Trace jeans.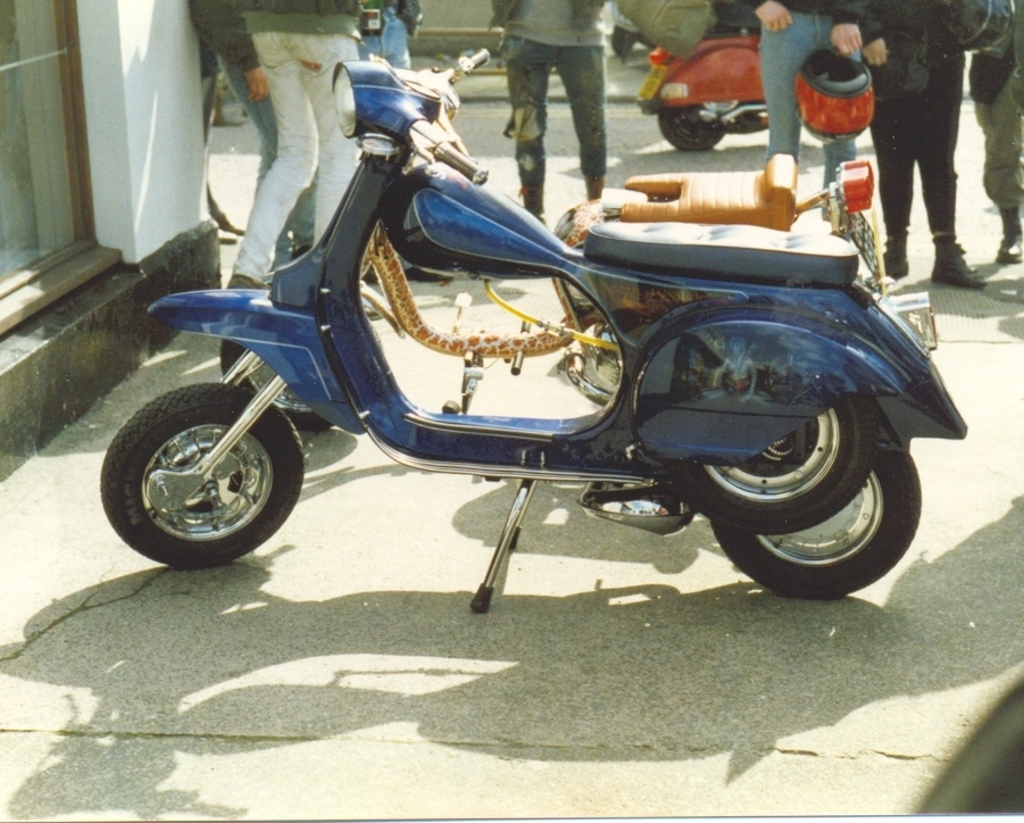
Traced to pyautogui.locateOnScreen(772, 8, 849, 185).
